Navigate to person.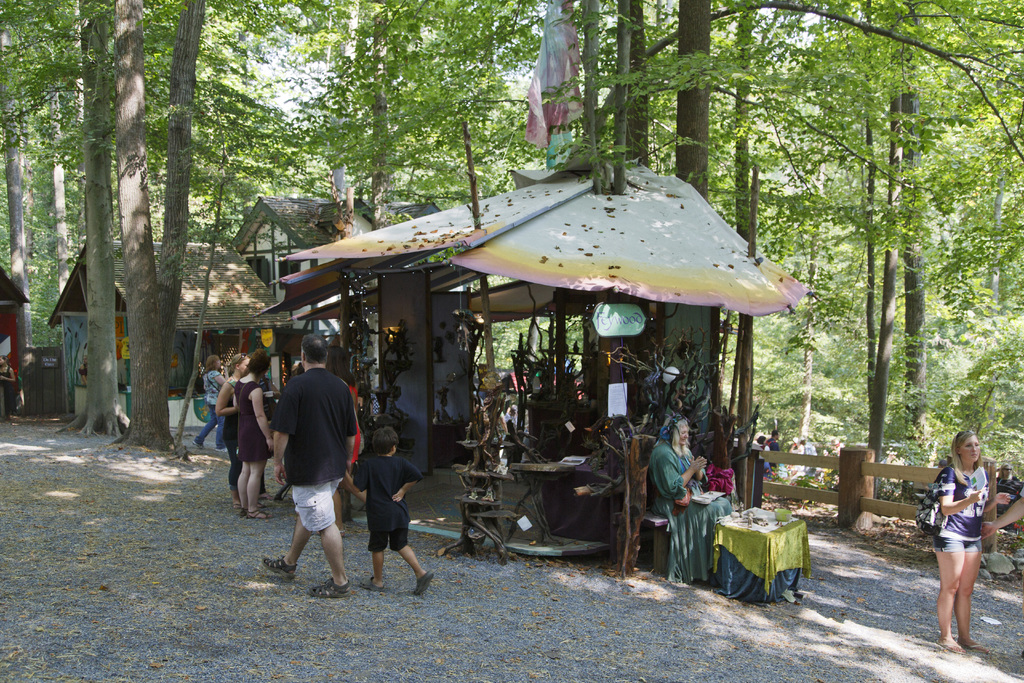
Navigation target: select_region(926, 429, 1010, 657).
